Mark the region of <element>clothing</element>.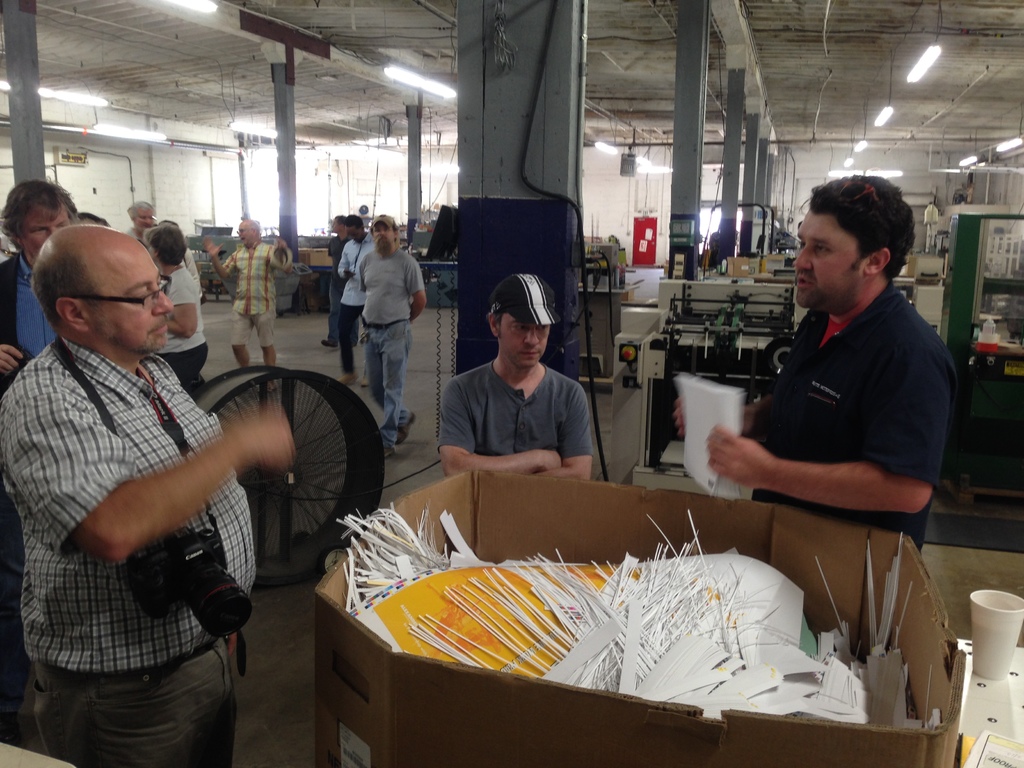
Region: <region>333, 237, 372, 379</region>.
